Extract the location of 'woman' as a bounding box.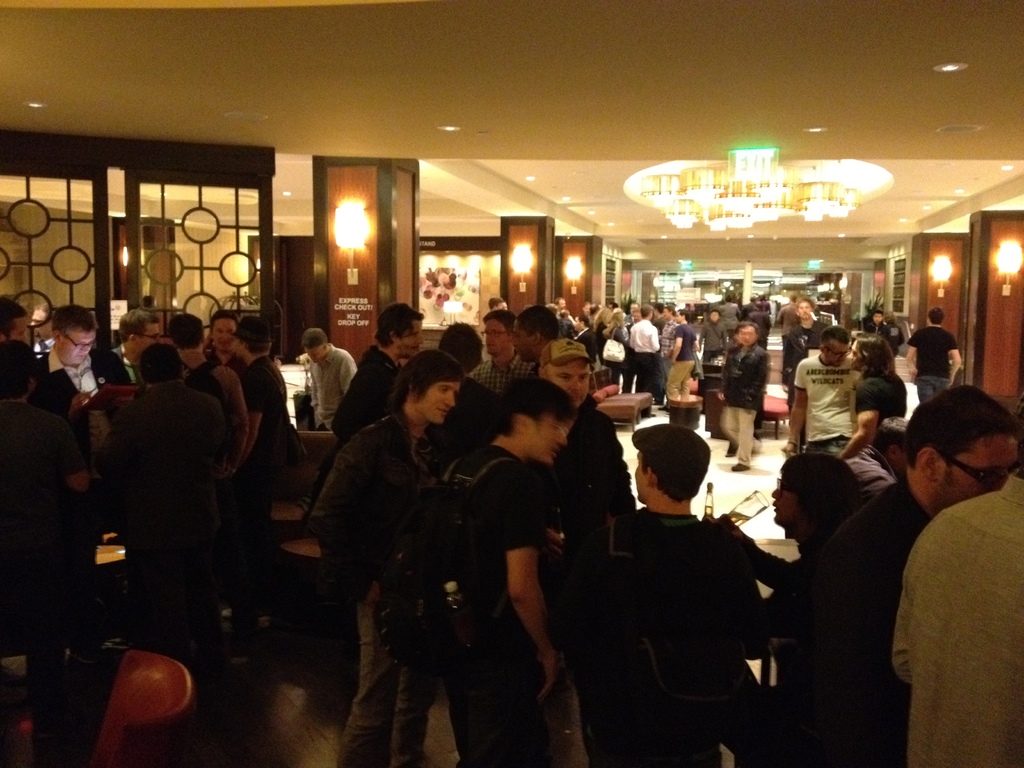
594:305:611:352.
